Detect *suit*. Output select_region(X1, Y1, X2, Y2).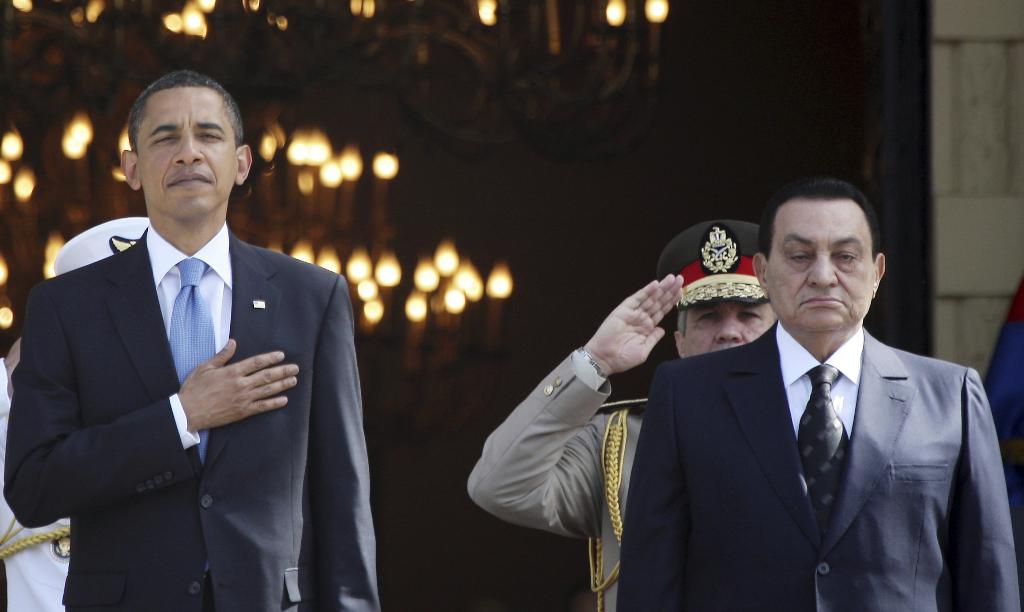
select_region(2, 220, 378, 611).
